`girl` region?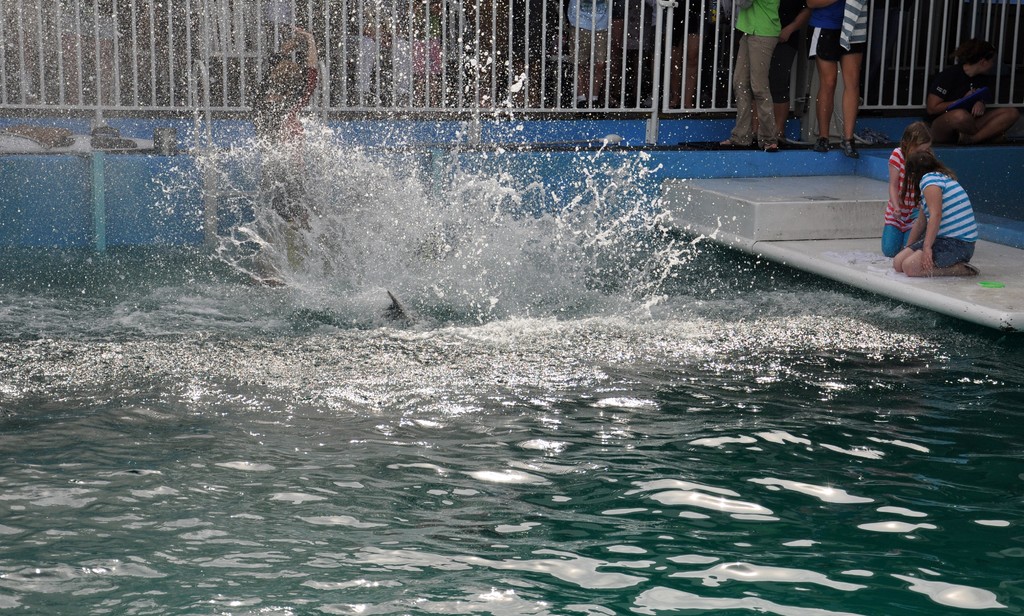
881,121,937,255
